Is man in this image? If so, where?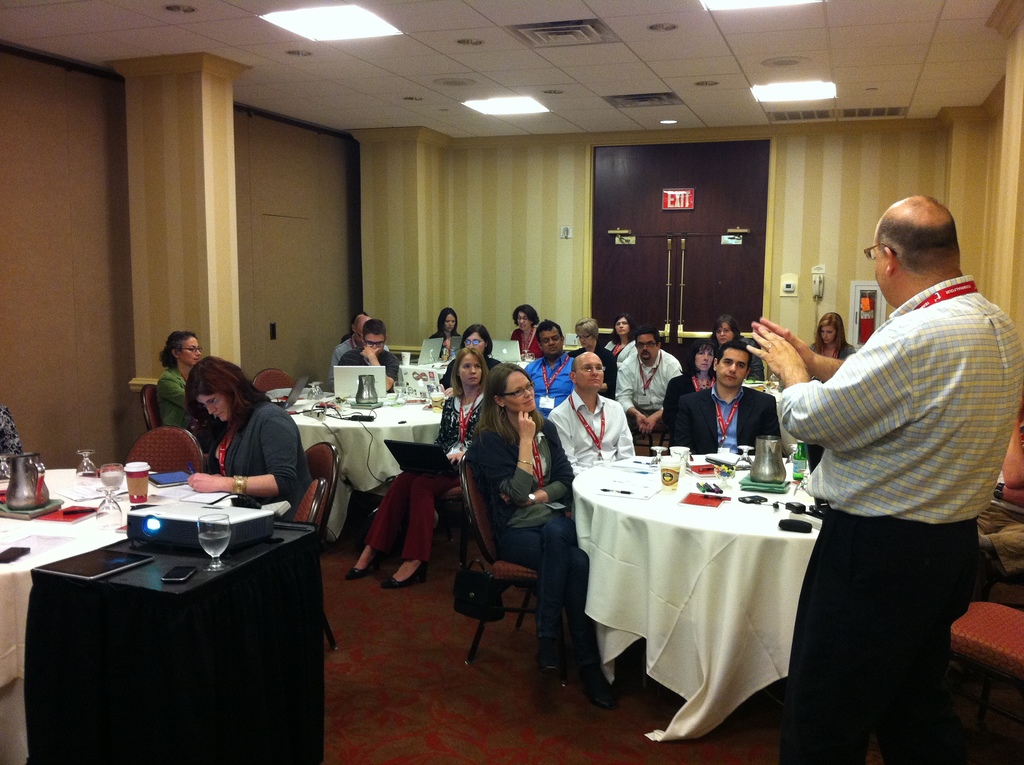
Yes, at {"left": 614, "top": 325, "right": 682, "bottom": 435}.
